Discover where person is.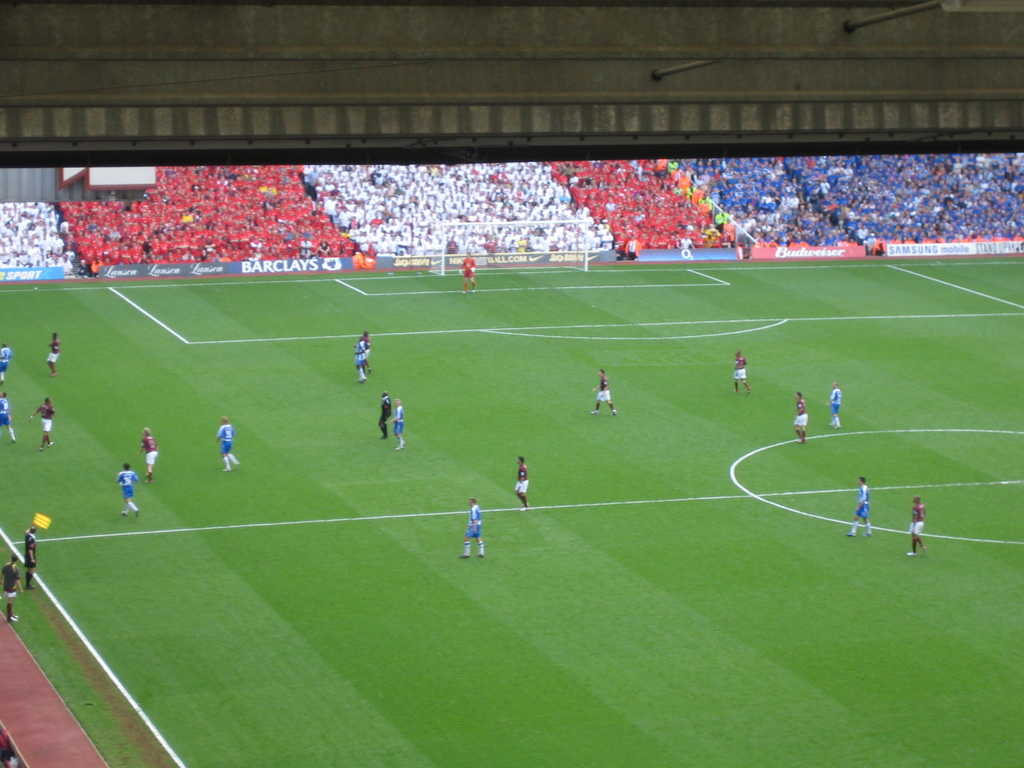
Discovered at 388, 396, 408, 449.
